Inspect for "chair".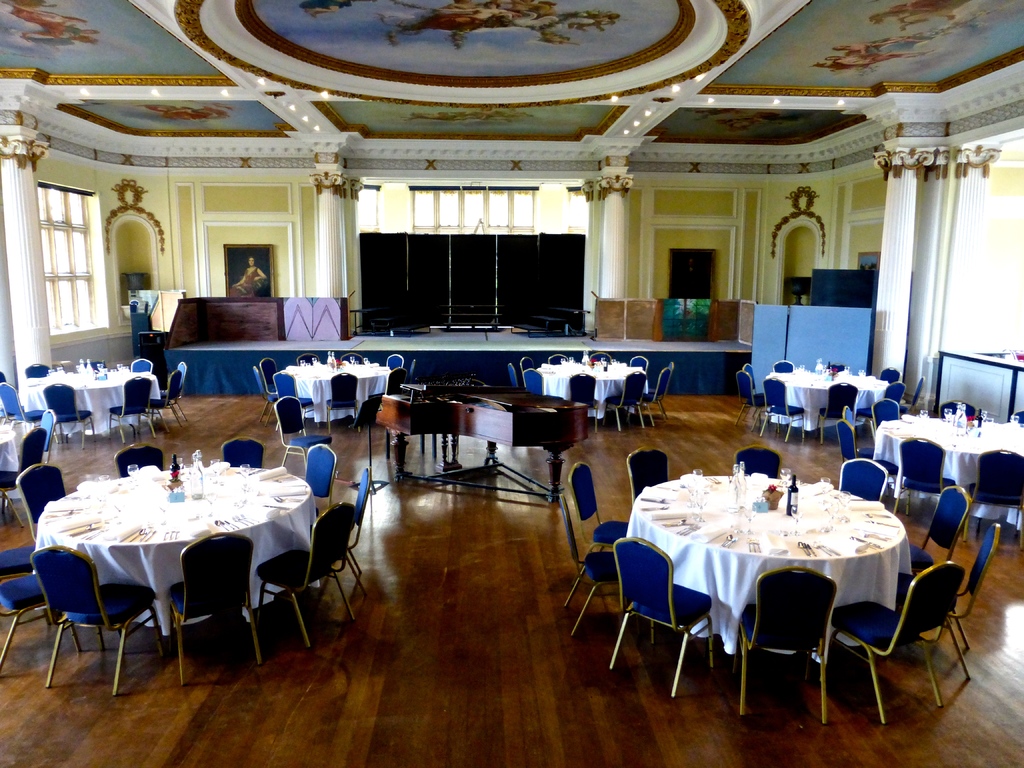
Inspection: [637,367,666,428].
